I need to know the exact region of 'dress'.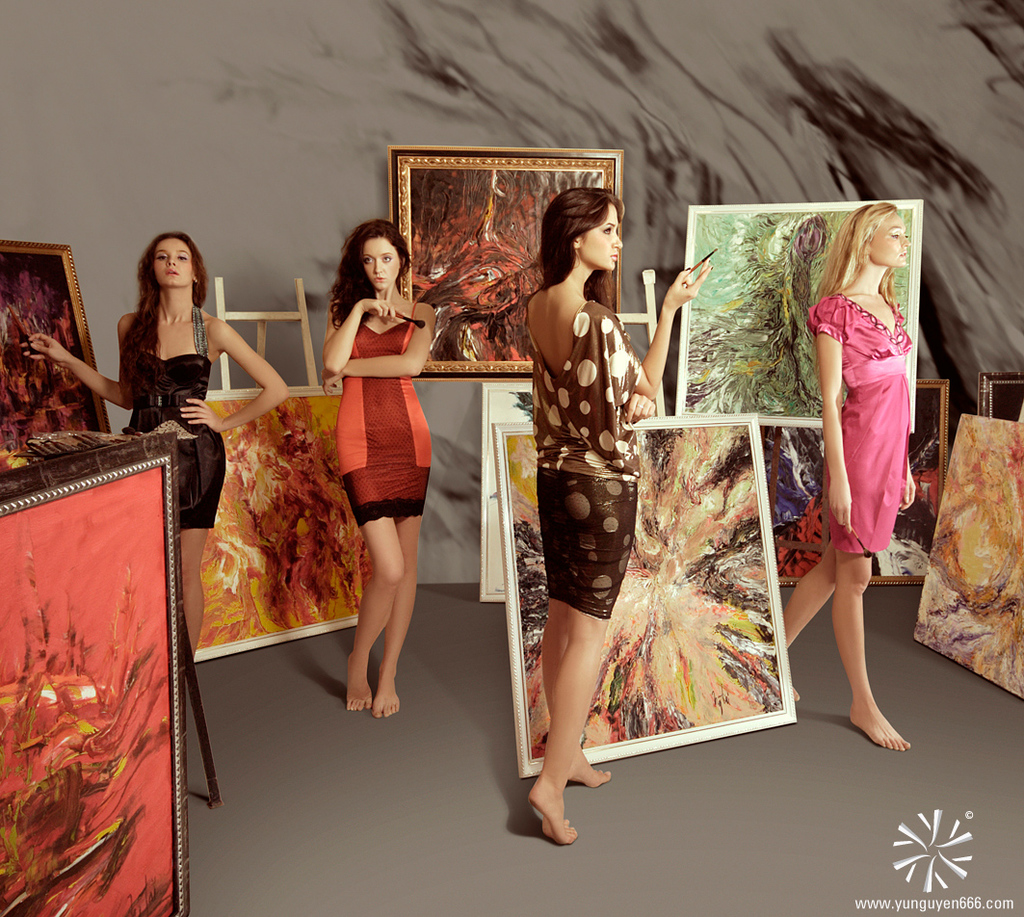
Region: bbox=[808, 285, 908, 548].
